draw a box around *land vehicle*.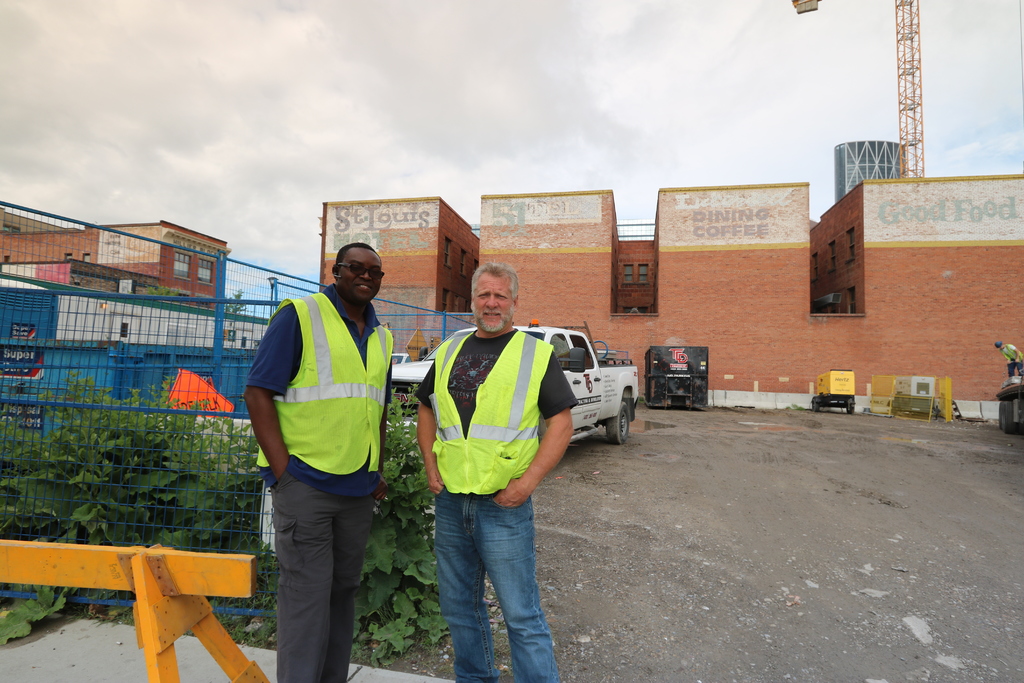
select_region(532, 327, 627, 456).
